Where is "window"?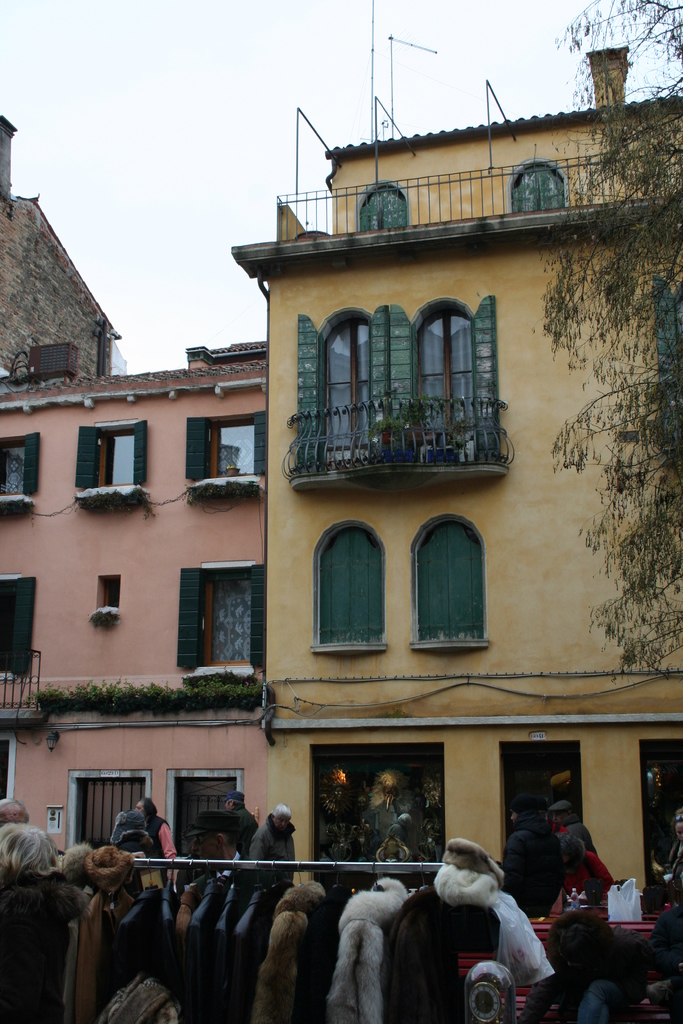
select_region(406, 508, 493, 662).
